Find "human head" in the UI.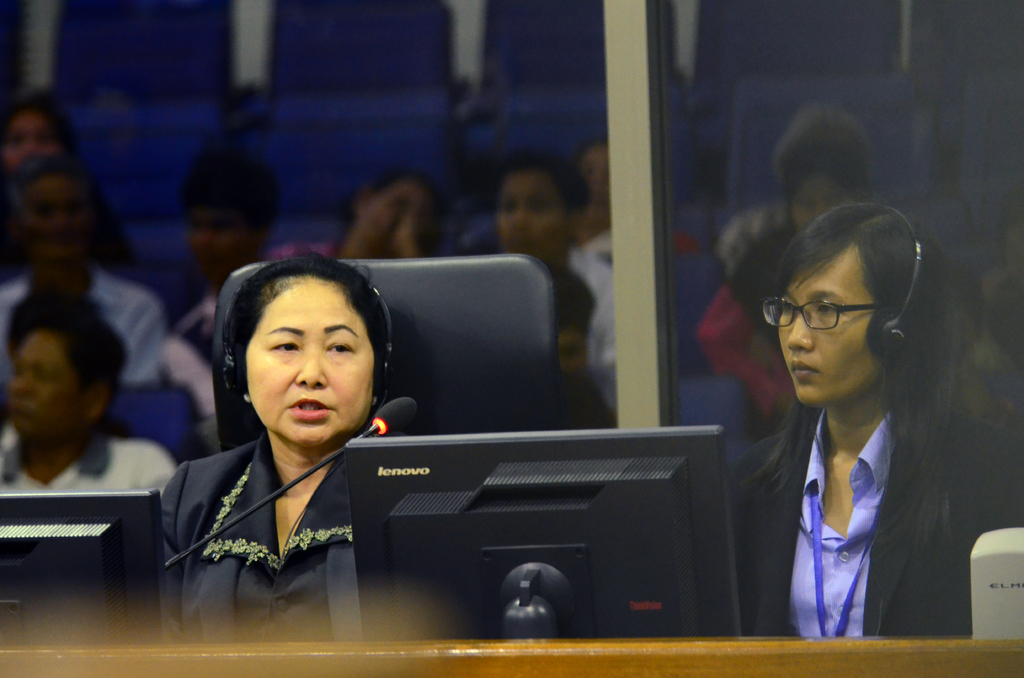
UI element at [0, 101, 78, 177].
